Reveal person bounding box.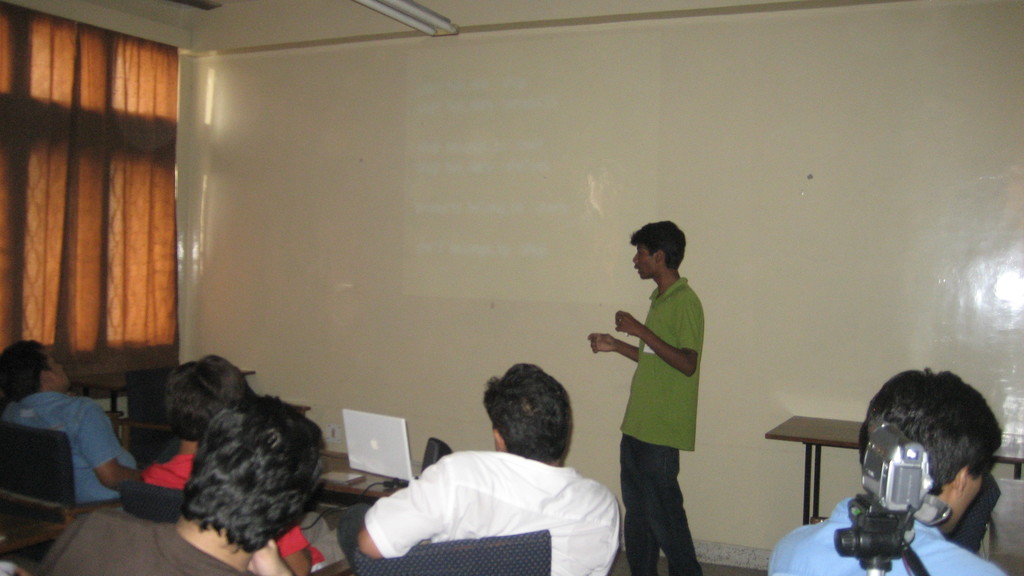
Revealed: [351, 365, 618, 575].
